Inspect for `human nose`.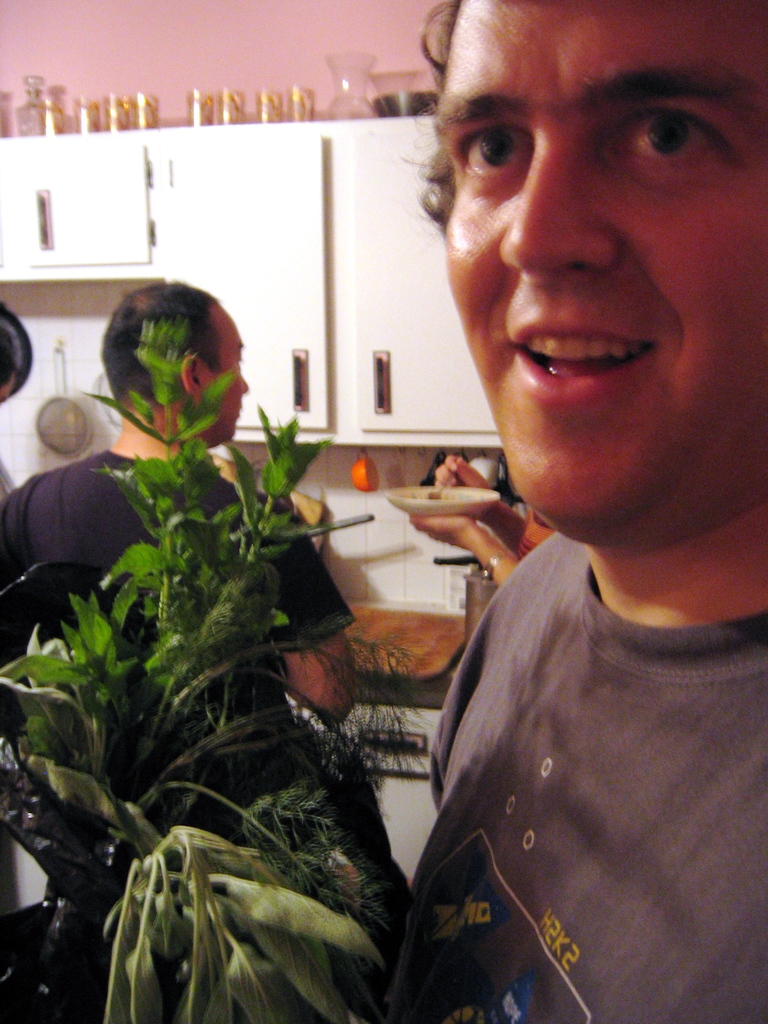
Inspection: bbox(493, 132, 622, 280).
